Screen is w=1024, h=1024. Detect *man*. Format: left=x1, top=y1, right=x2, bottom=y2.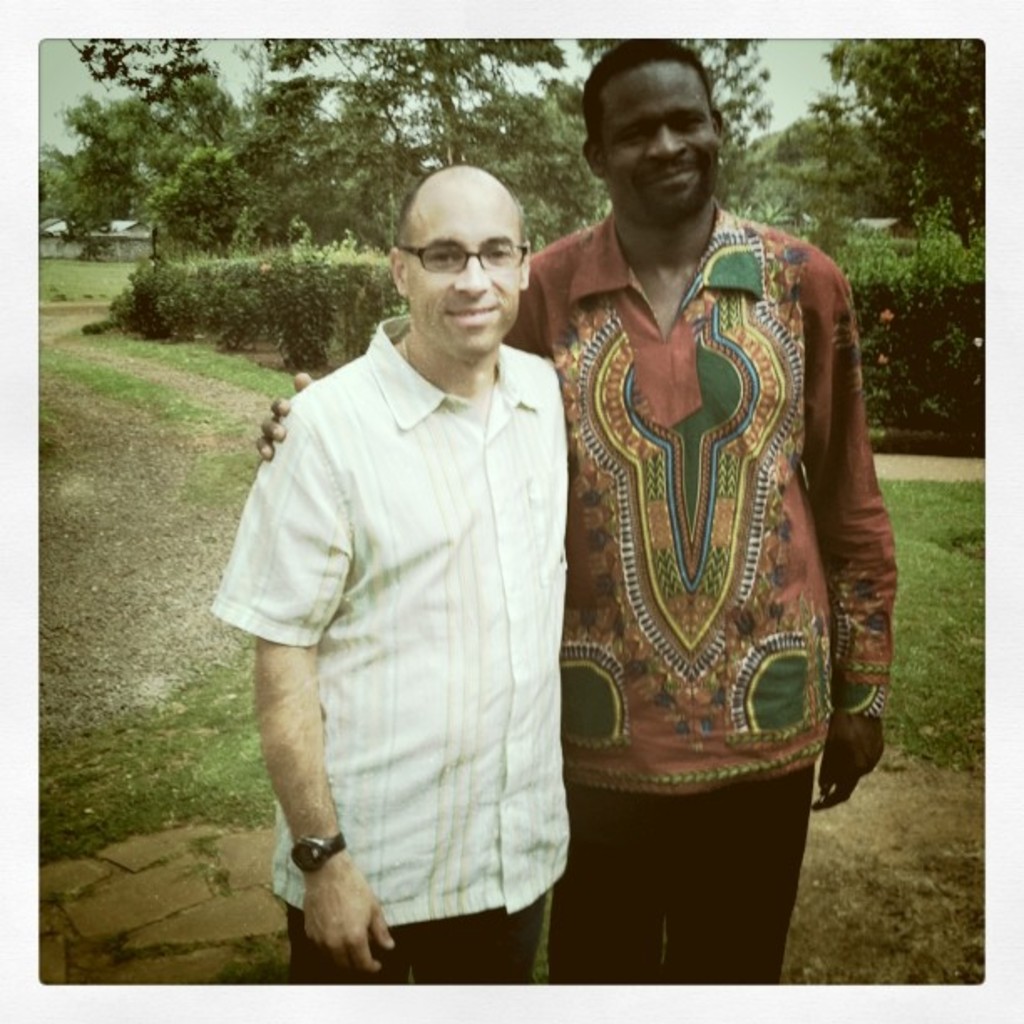
left=254, top=35, right=900, bottom=987.
